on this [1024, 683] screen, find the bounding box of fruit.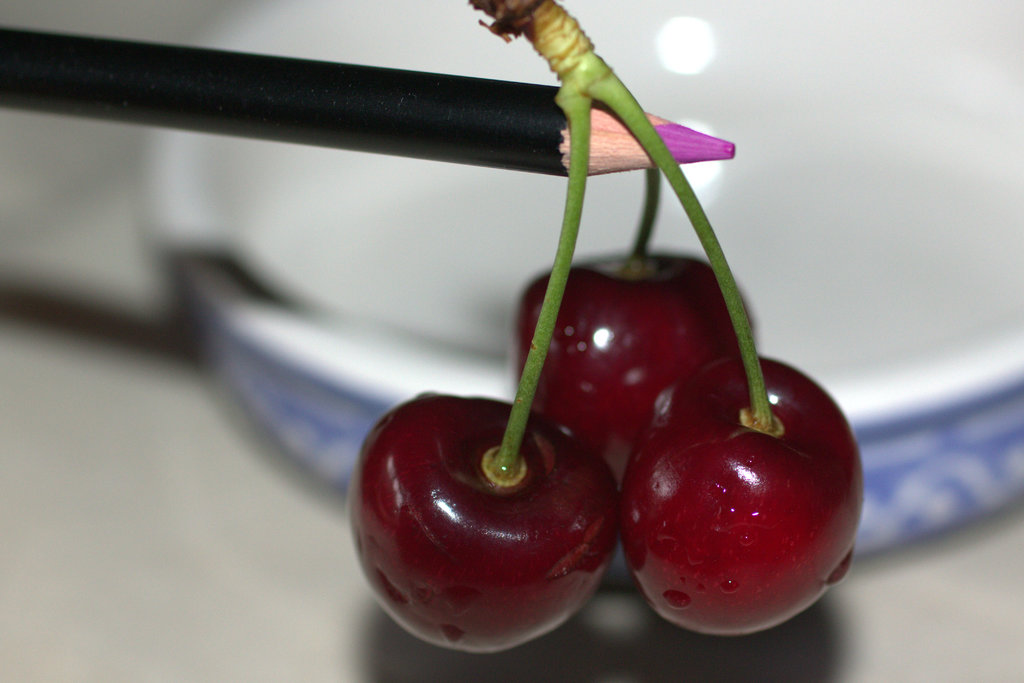
Bounding box: locate(620, 367, 857, 650).
